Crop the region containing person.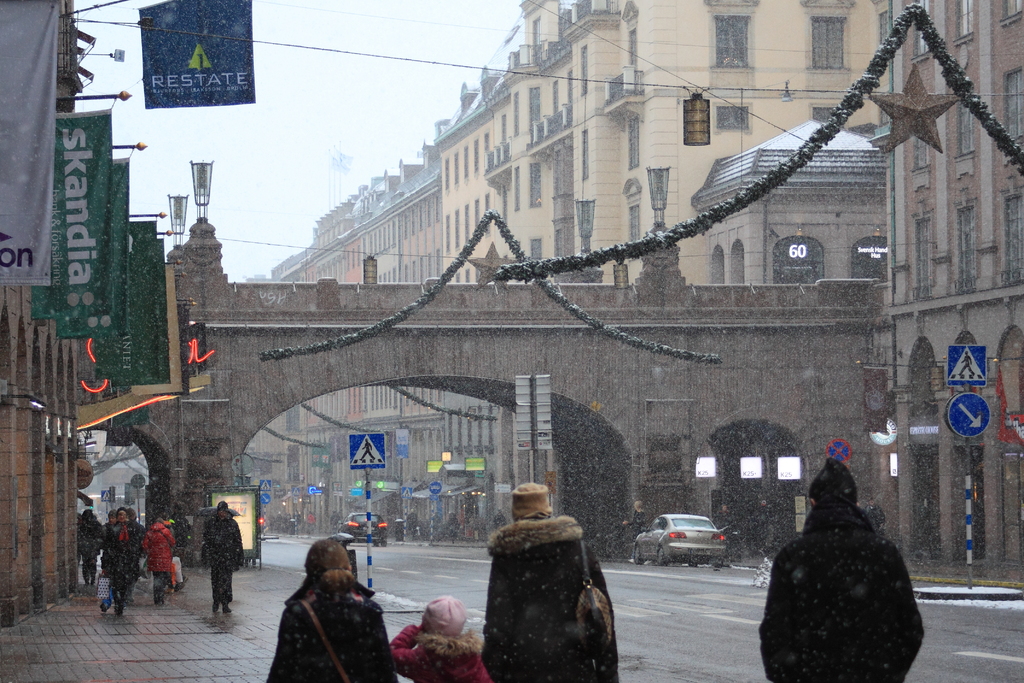
Crop region: l=203, t=498, r=241, b=611.
